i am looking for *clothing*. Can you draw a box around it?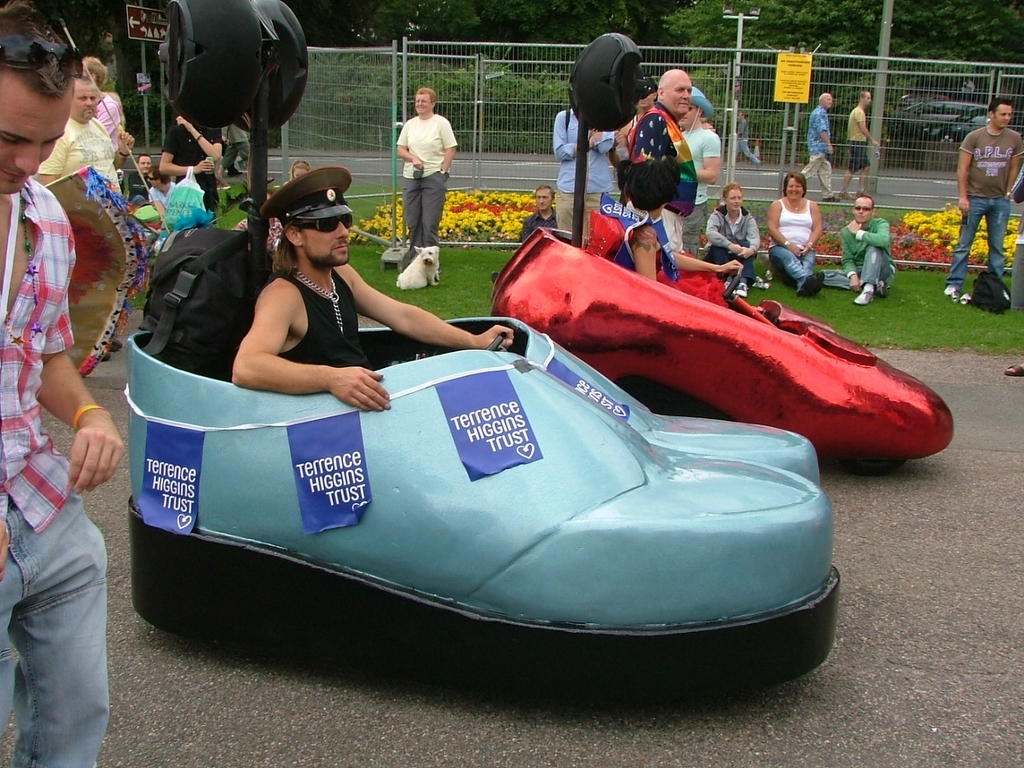
Sure, the bounding box is (left=611, top=110, right=640, bottom=182).
